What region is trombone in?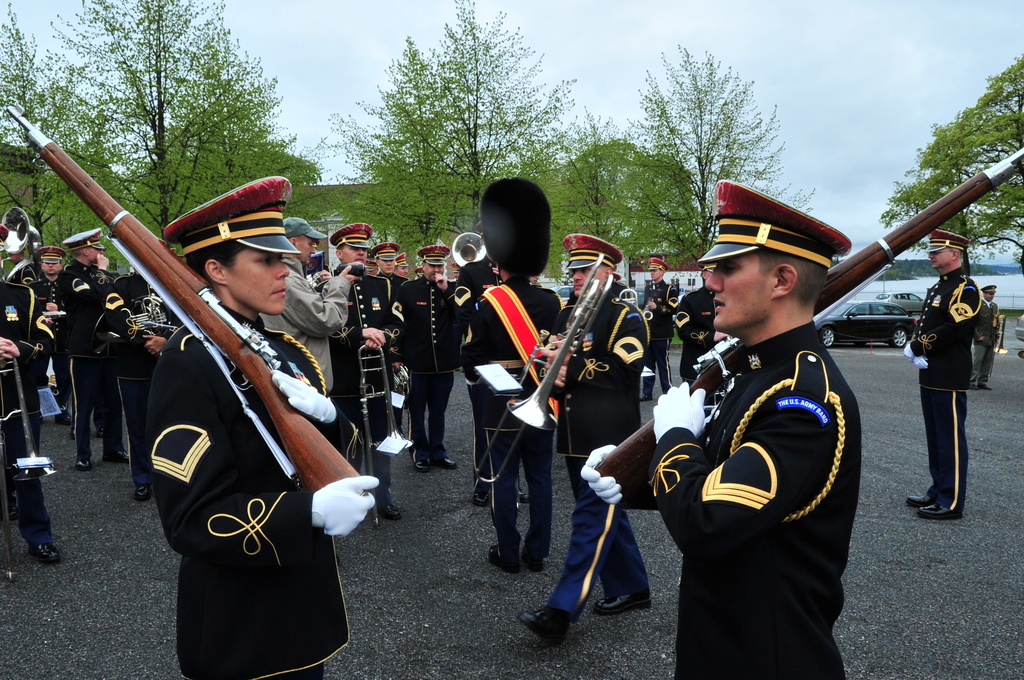
rect(356, 342, 414, 526).
